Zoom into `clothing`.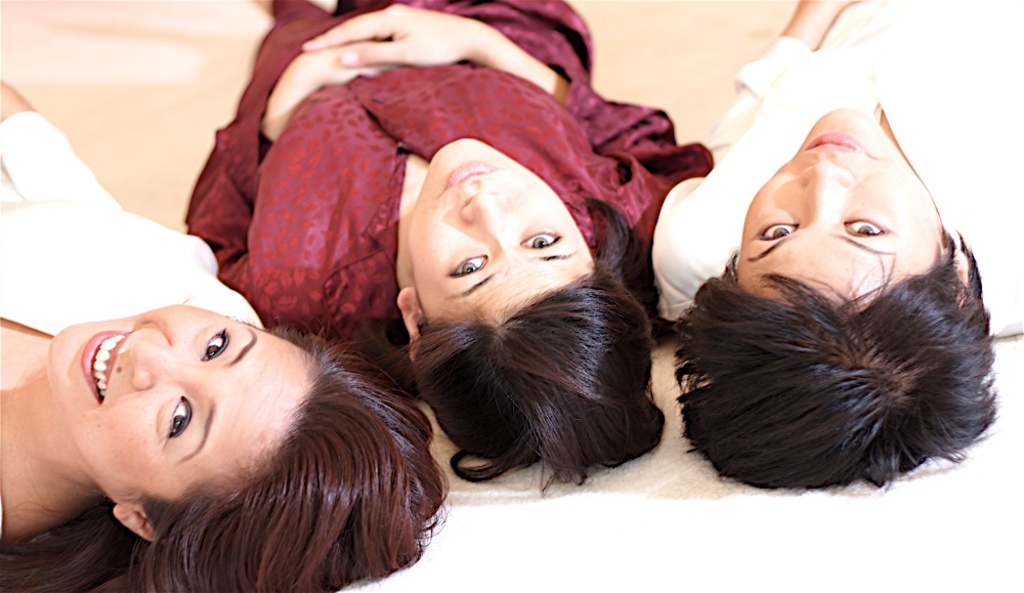
Zoom target: l=177, t=0, r=713, b=356.
